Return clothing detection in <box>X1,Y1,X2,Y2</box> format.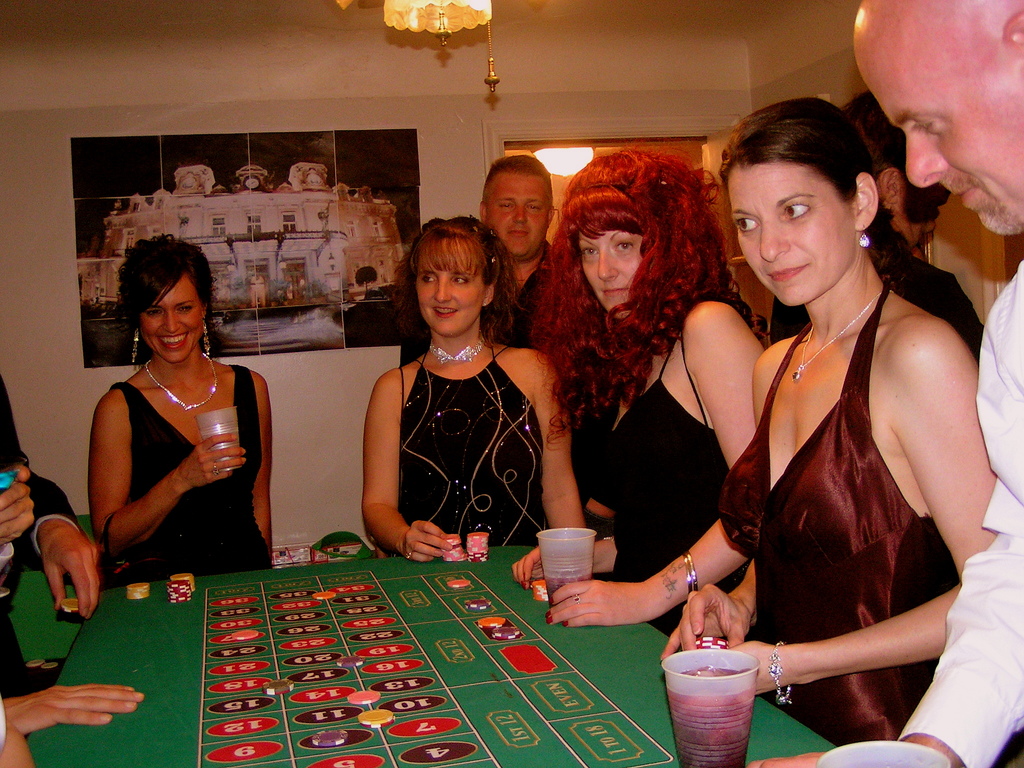
<box>593,324,737,651</box>.
